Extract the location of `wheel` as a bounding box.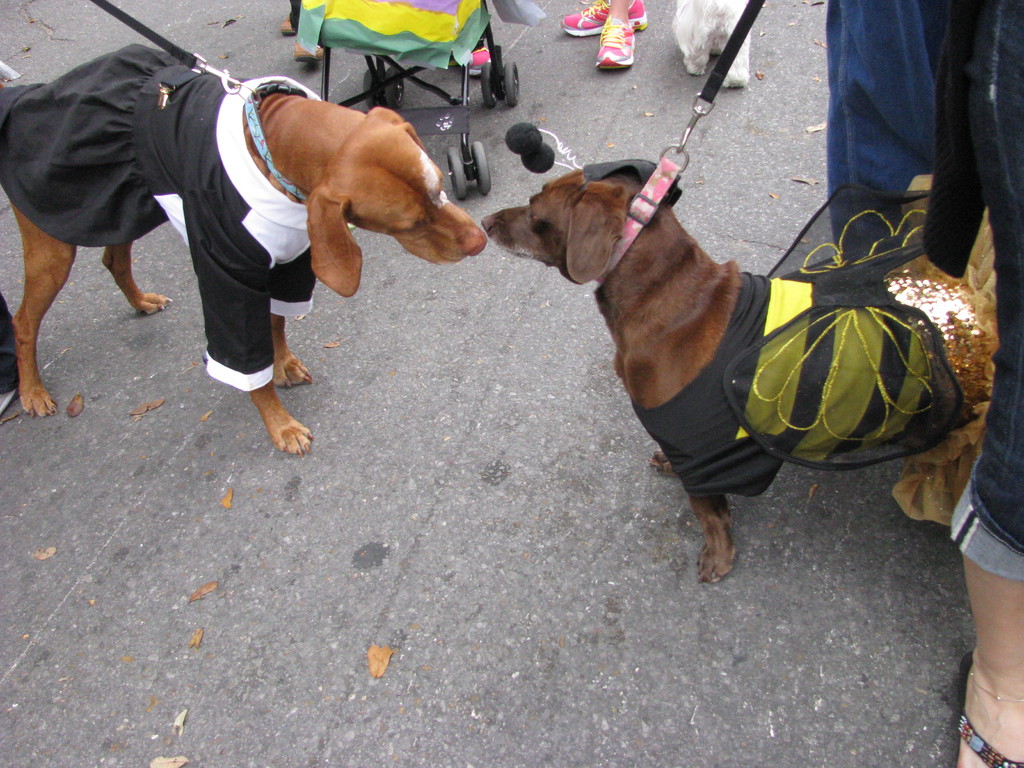
bbox=[473, 142, 489, 193].
